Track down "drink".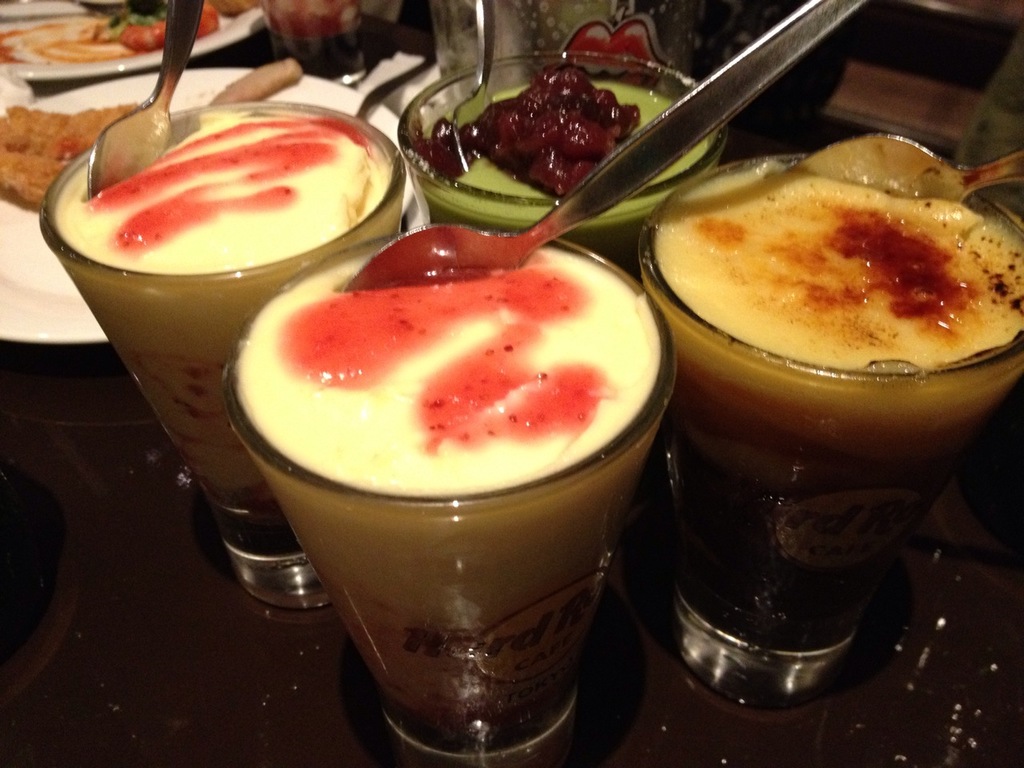
Tracked to [x1=59, y1=118, x2=395, y2=540].
